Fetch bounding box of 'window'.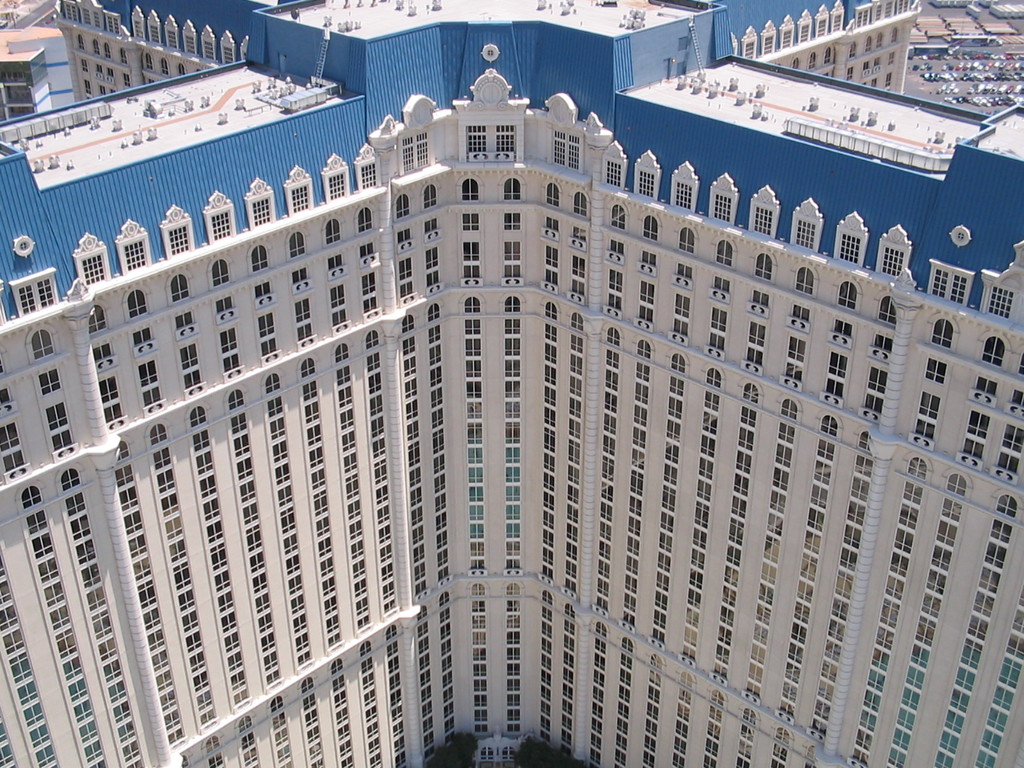
Bbox: (689,569,705,586).
